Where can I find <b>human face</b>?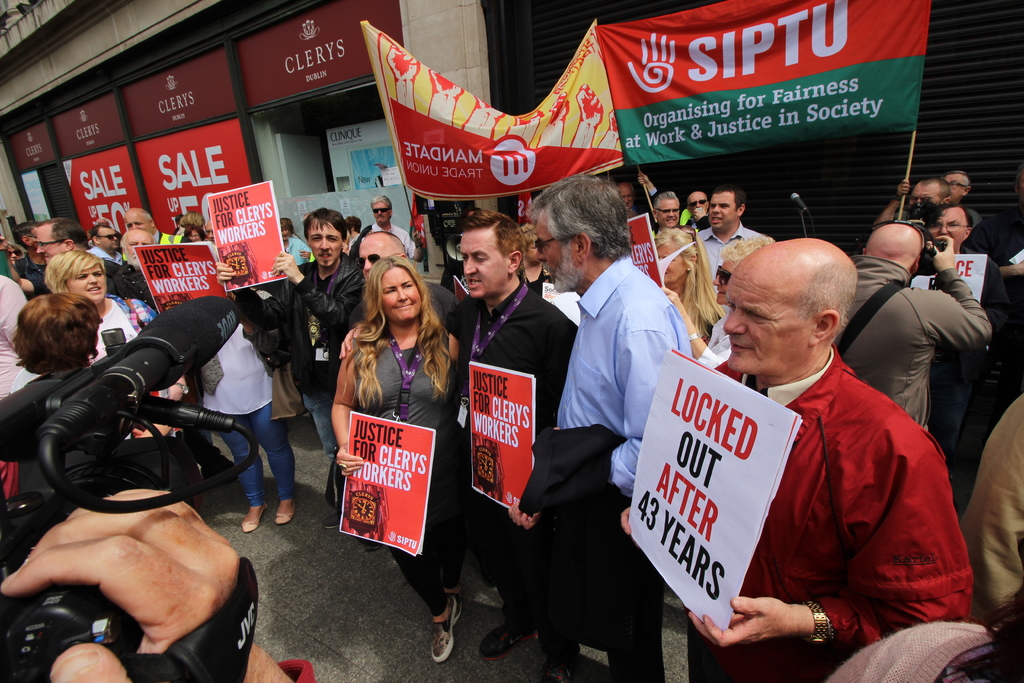
You can find it at (932,212,963,243).
